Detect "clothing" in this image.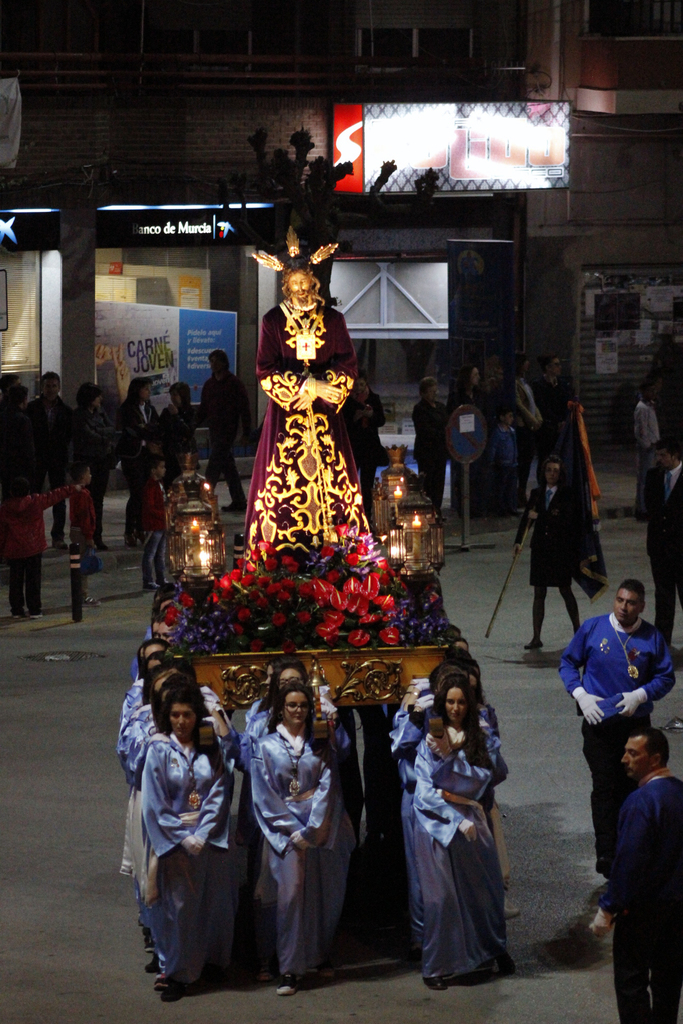
Detection: 538, 372, 568, 453.
